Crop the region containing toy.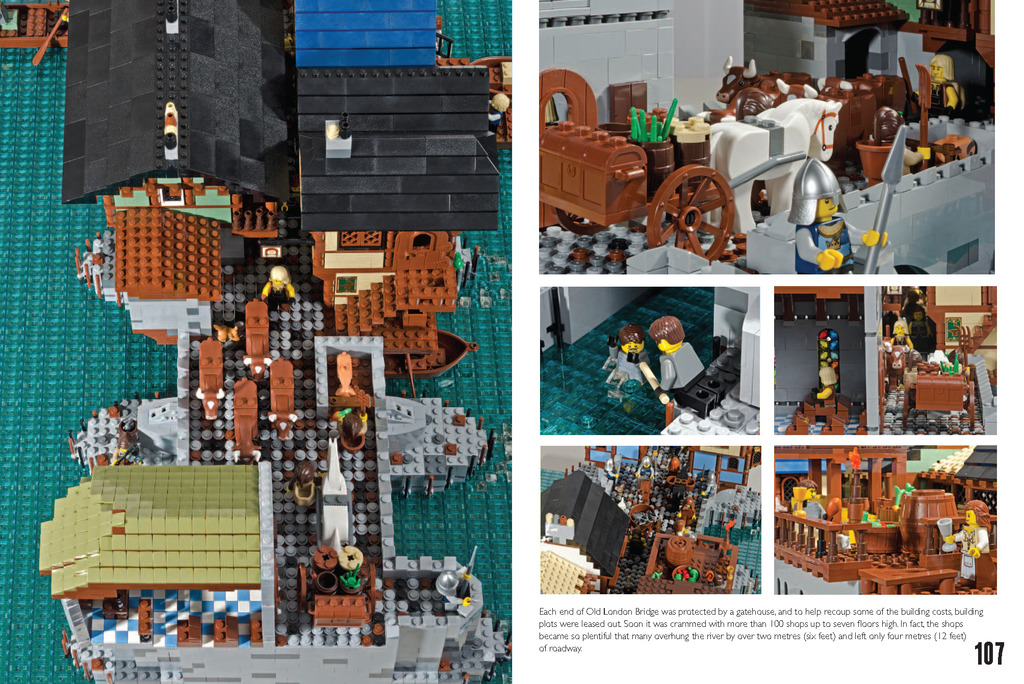
Crop region: pyautogui.locateOnScreen(634, 455, 660, 487).
